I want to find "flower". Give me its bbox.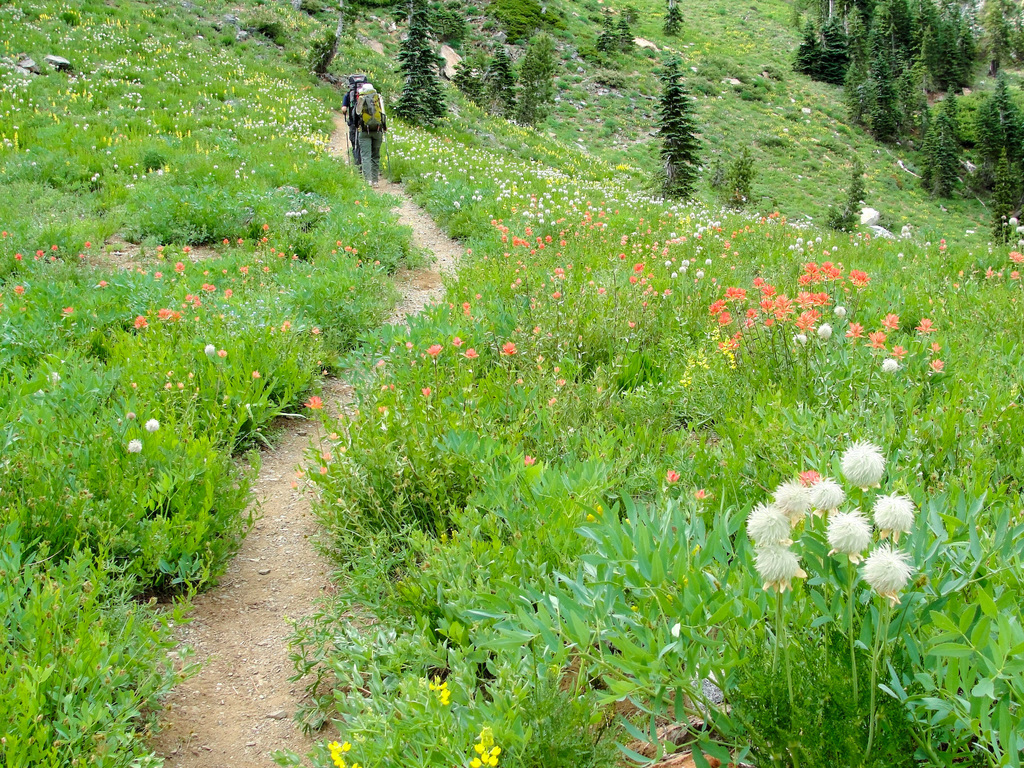
l=928, t=360, r=947, b=369.
